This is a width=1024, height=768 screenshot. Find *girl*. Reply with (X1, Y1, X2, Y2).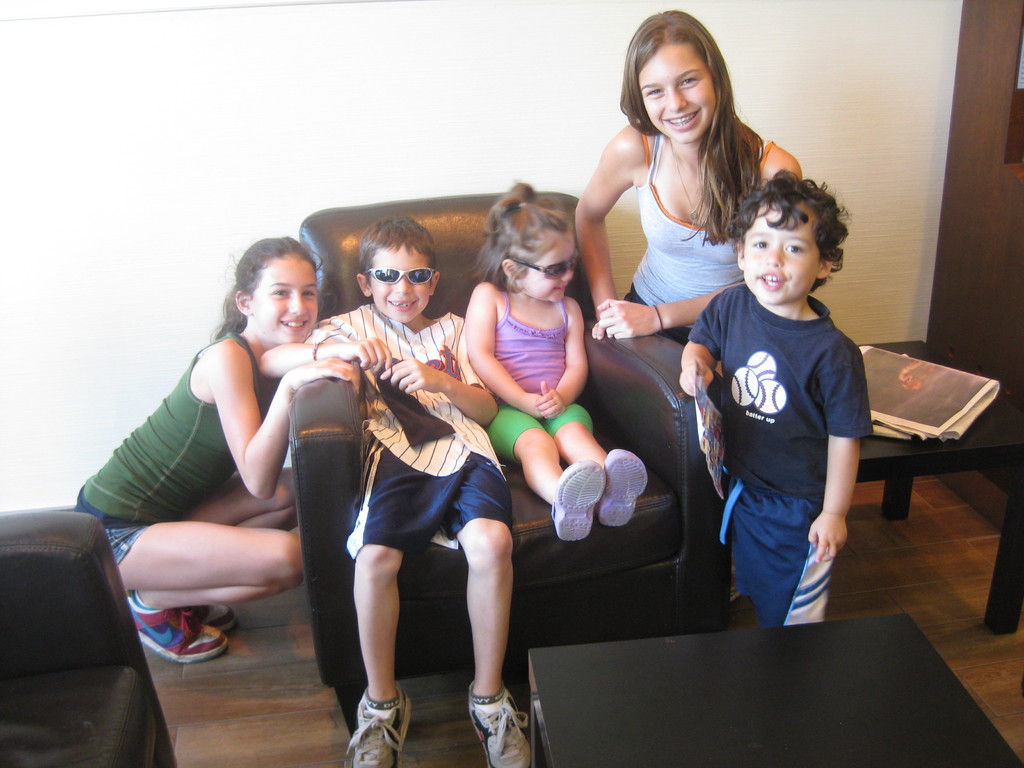
(72, 236, 362, 659).
